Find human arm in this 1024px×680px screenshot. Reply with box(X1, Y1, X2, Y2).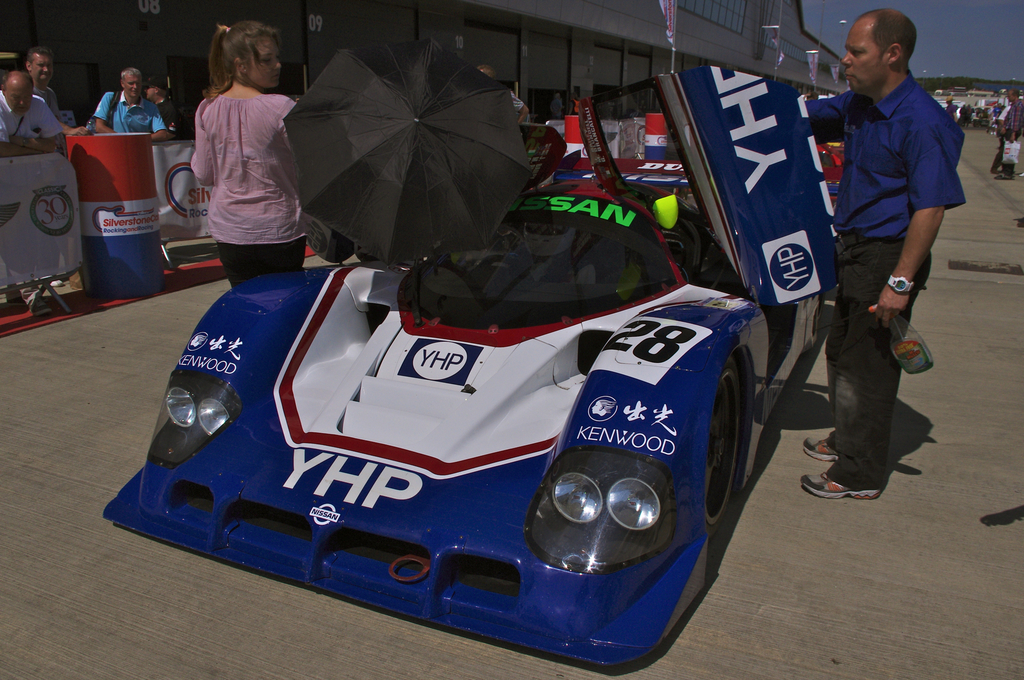
box(150, 110, 172, 146).
